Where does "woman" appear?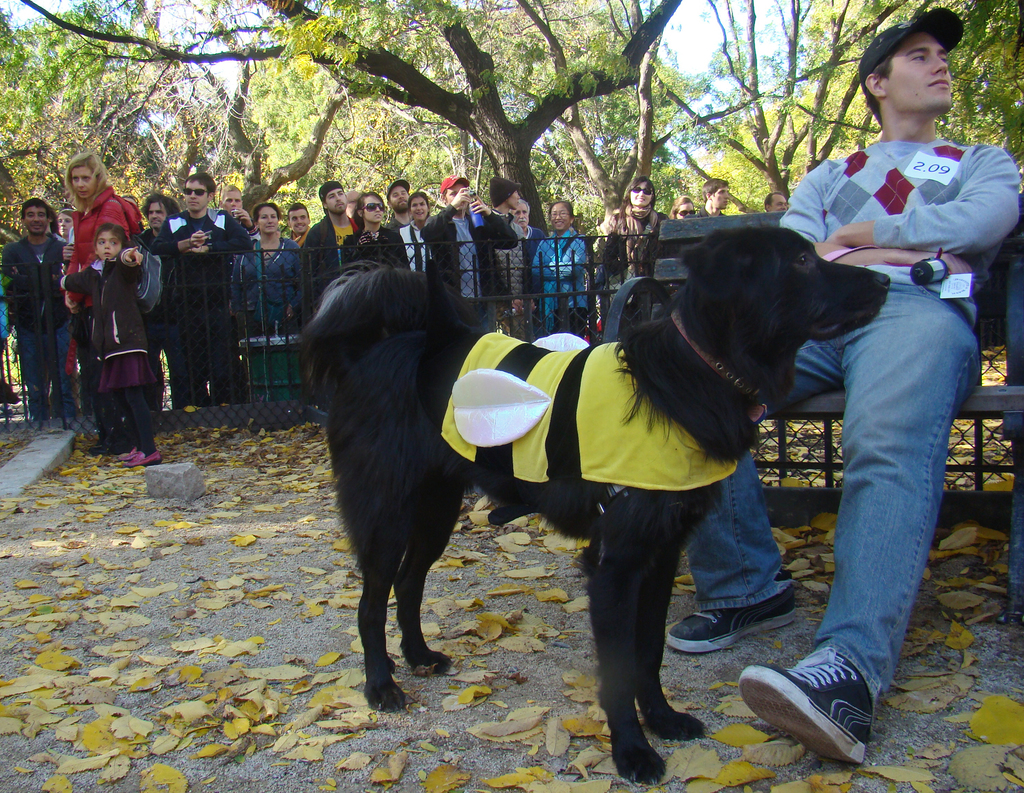
Appears at 229:199:306:338.
